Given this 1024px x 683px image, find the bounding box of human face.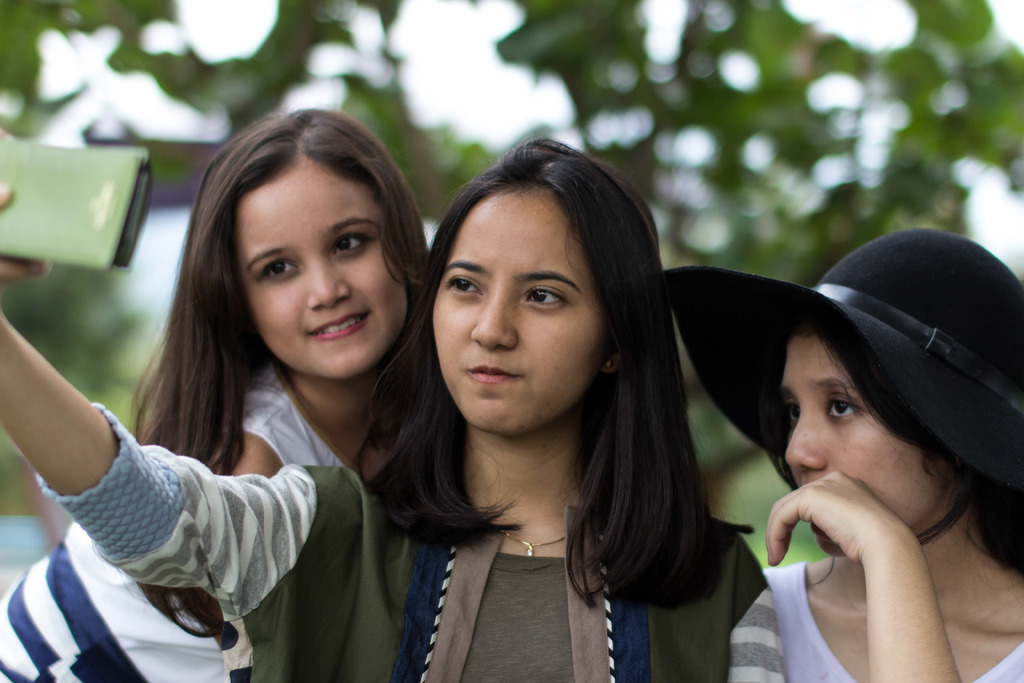
238:156:406:381.
